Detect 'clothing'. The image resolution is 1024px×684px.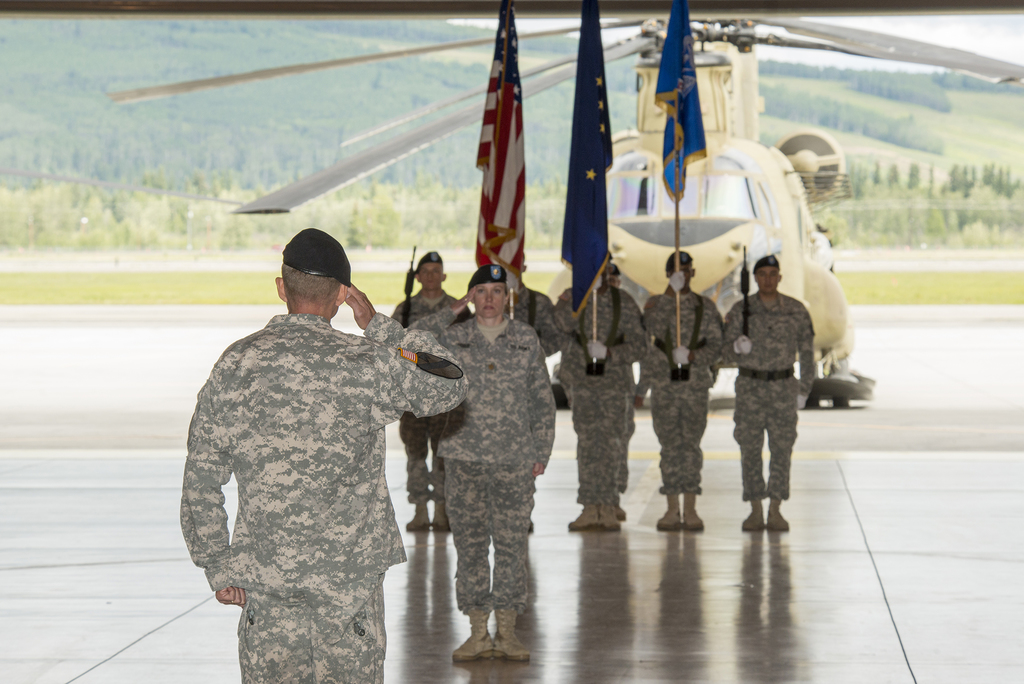
(507,285,567,357).
